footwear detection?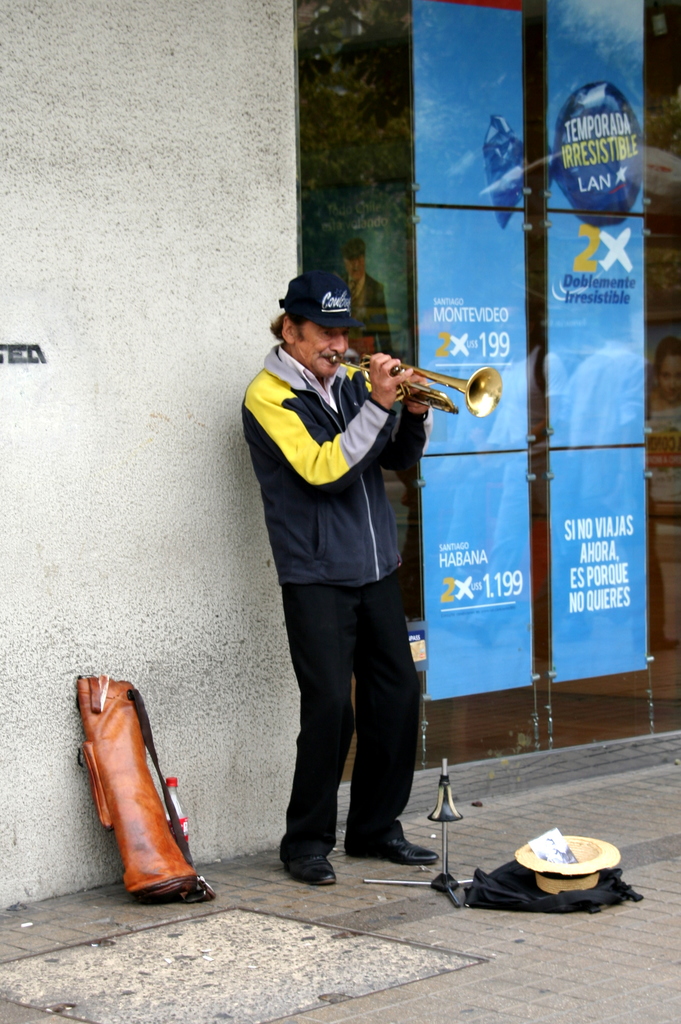
select_region(340, 814, 438, 865)
